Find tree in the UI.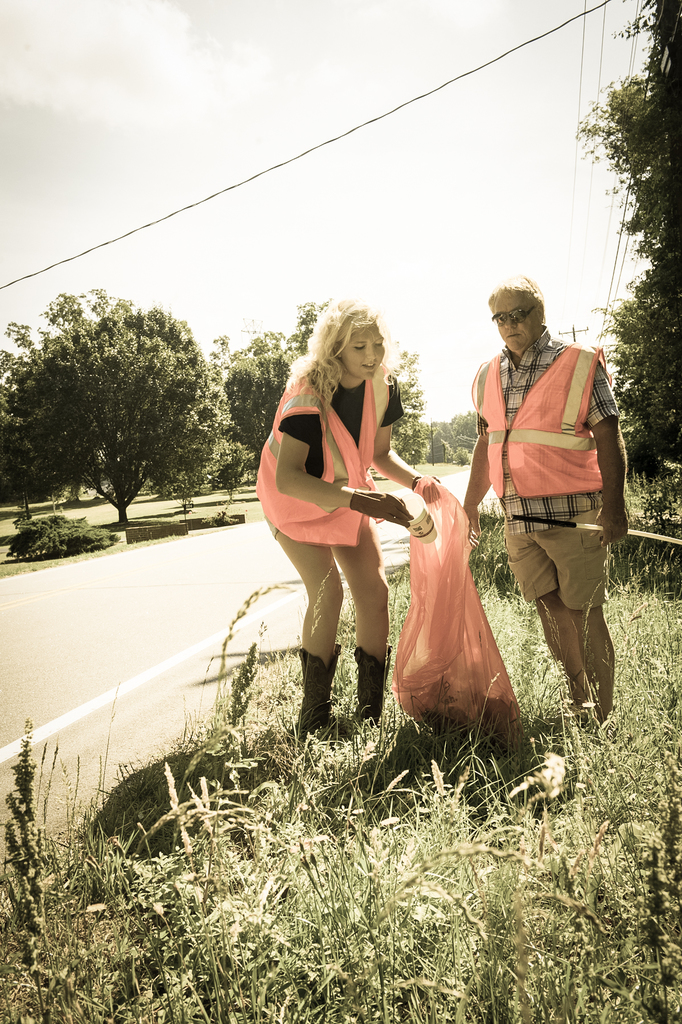
UI element at (x1=19, y1=268, x2=233, y2=531).
